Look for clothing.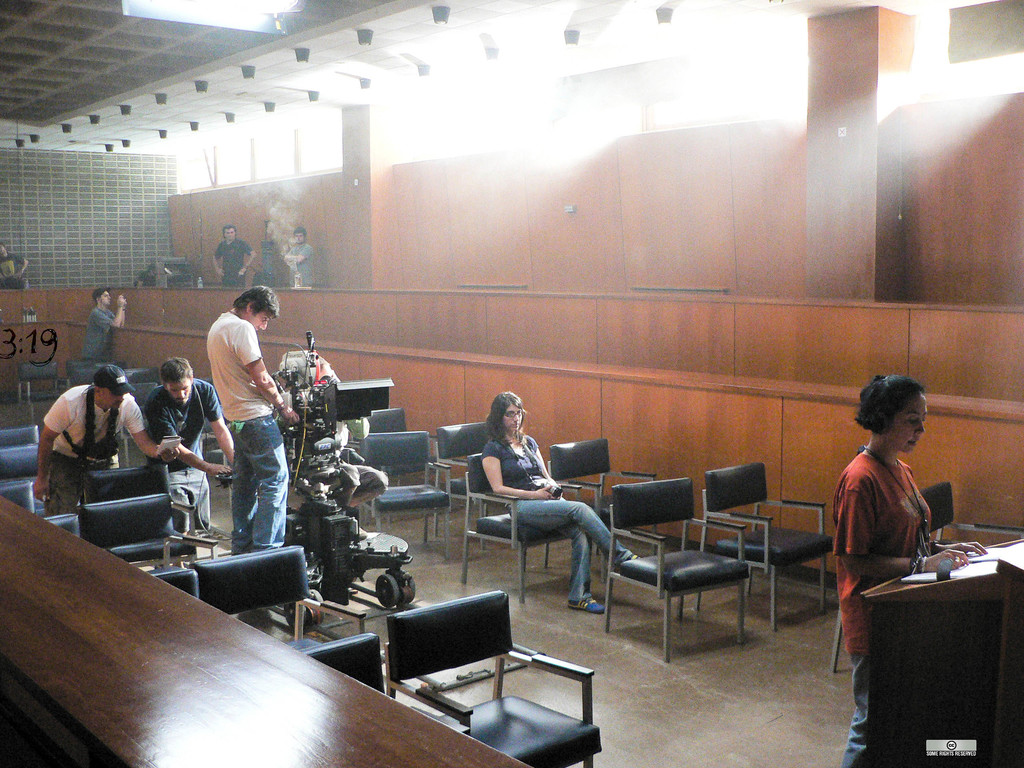
Found: bbox(41, 383, 147, 511).
